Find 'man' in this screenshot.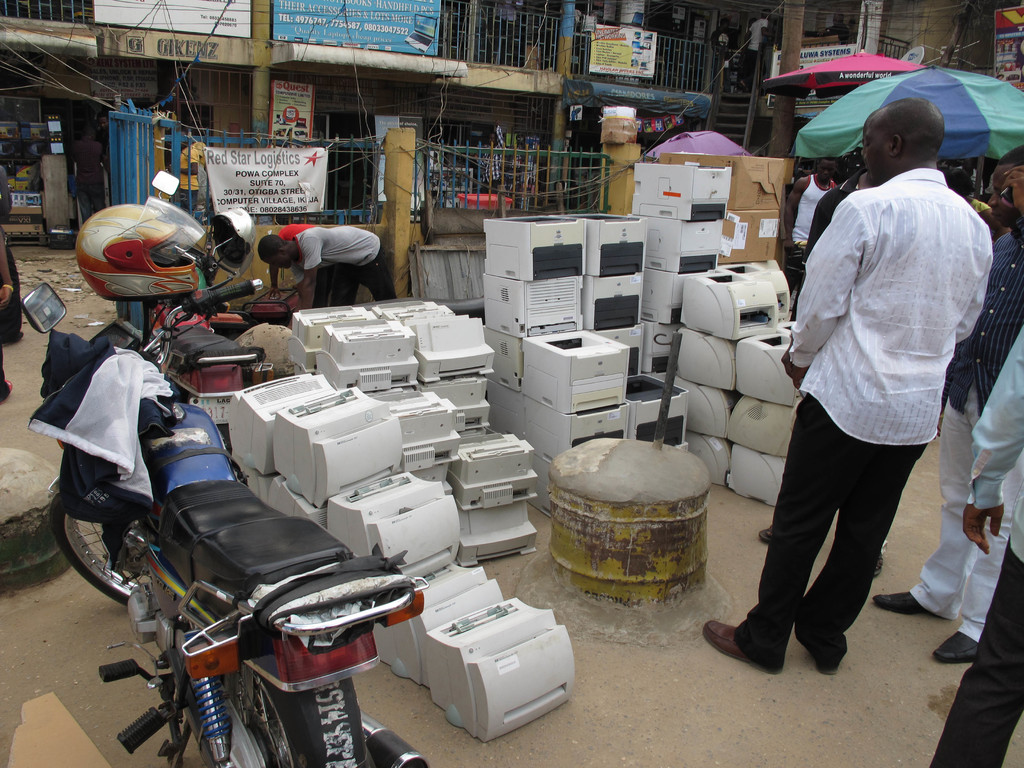
The bounding box for 'man' is region(925, 316, 1023, 767).
